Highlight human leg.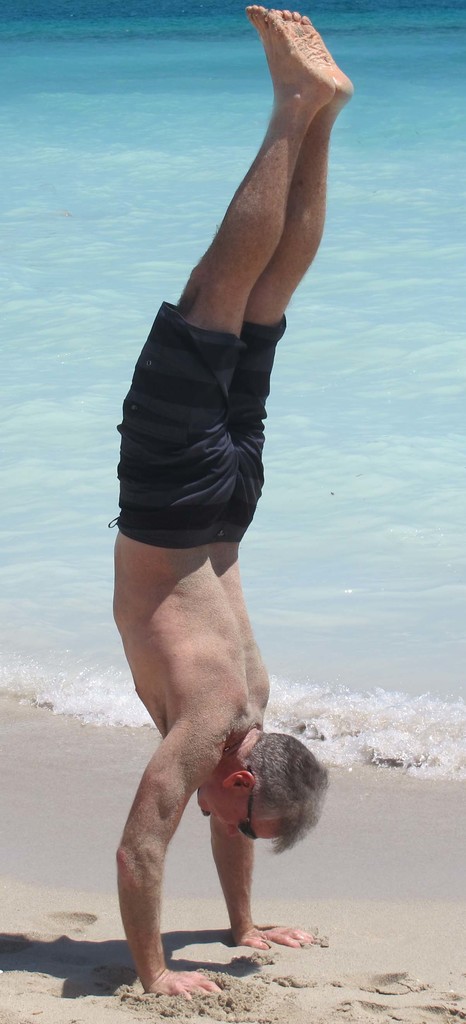
Highlighted region: <bbox>114, 4, 337, 547</bbox>.
